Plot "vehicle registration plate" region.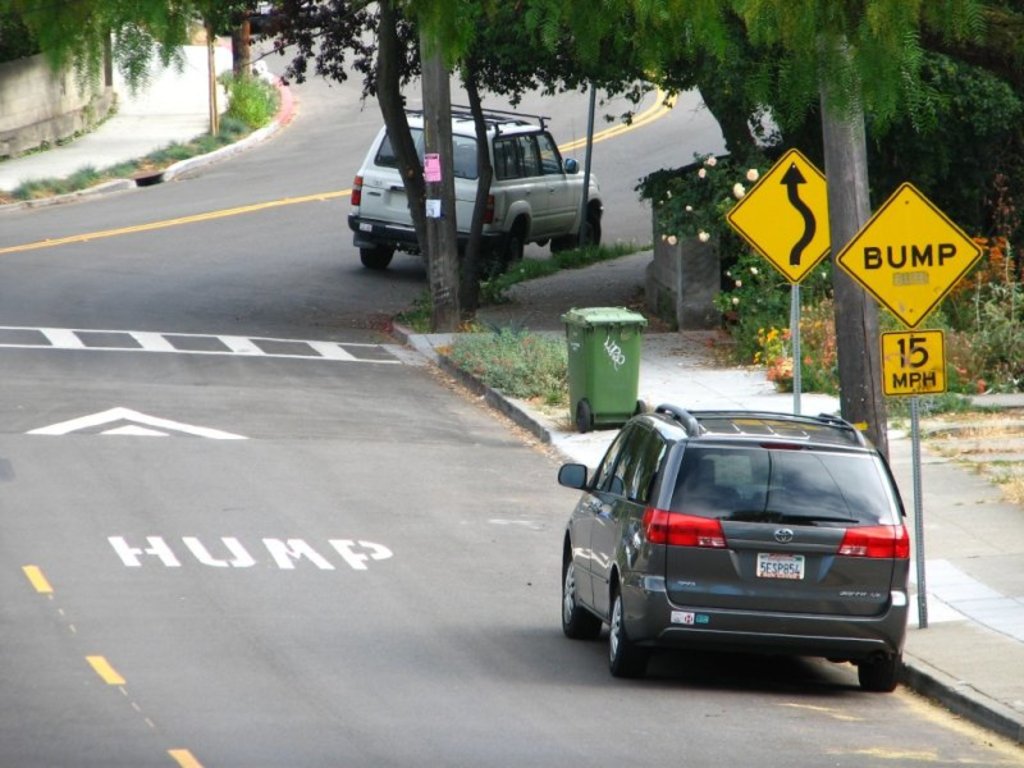
Plotted at {"left": 758, "top": 548, "right": 804, "bottom": 580}.
